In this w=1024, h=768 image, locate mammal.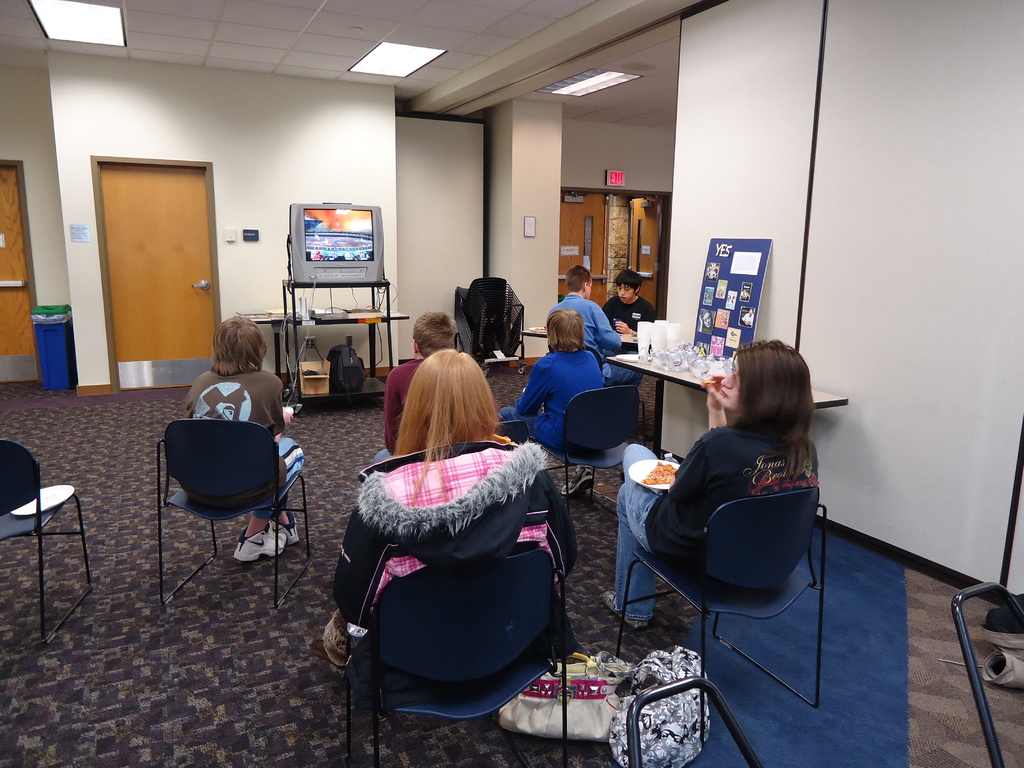
Bounding box: 595:348:849:655.
